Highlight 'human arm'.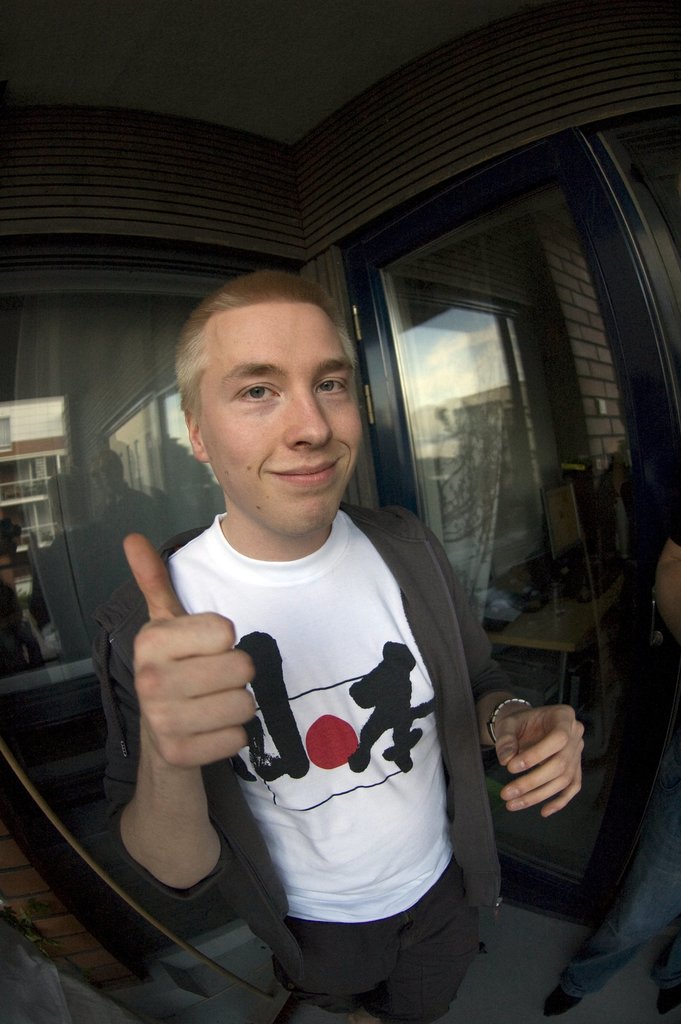
Highlighted region: [110,550,293,909].
